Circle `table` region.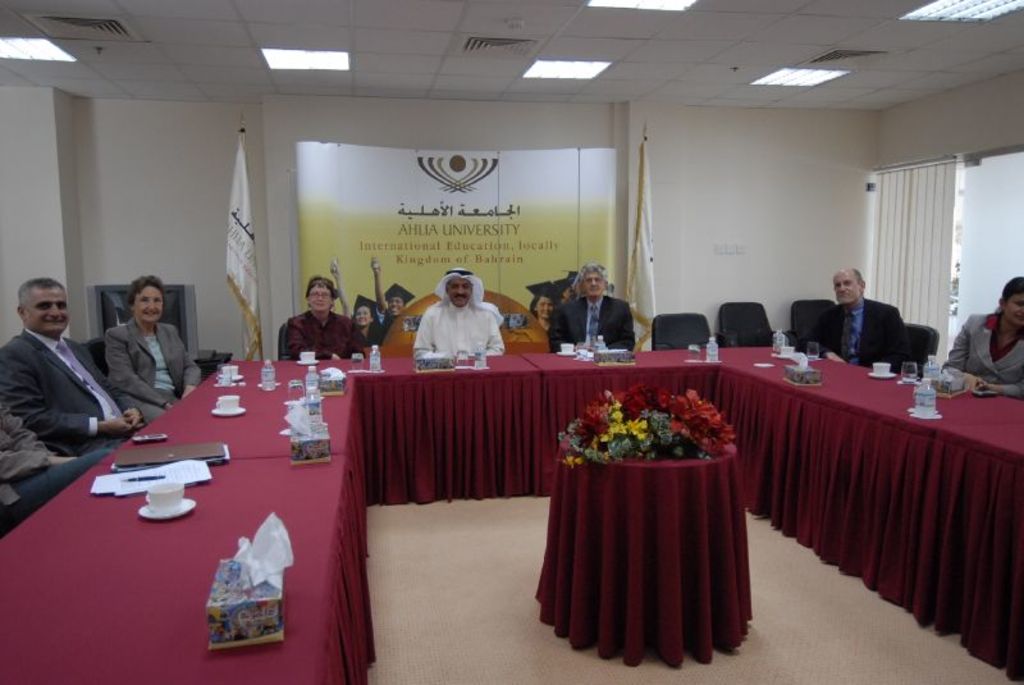
Region: [3, 351, 1023, 684].
